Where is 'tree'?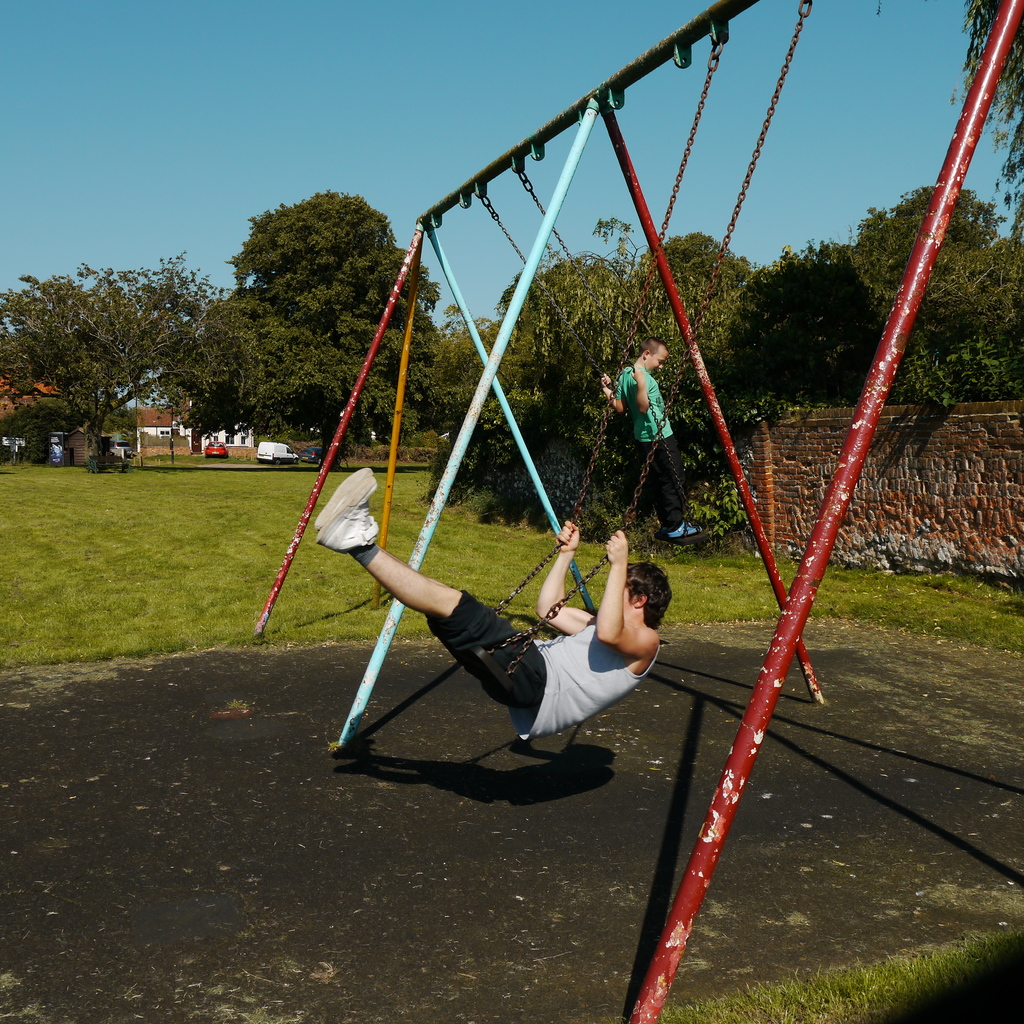
bbox=(12, 243, 225, 453).
